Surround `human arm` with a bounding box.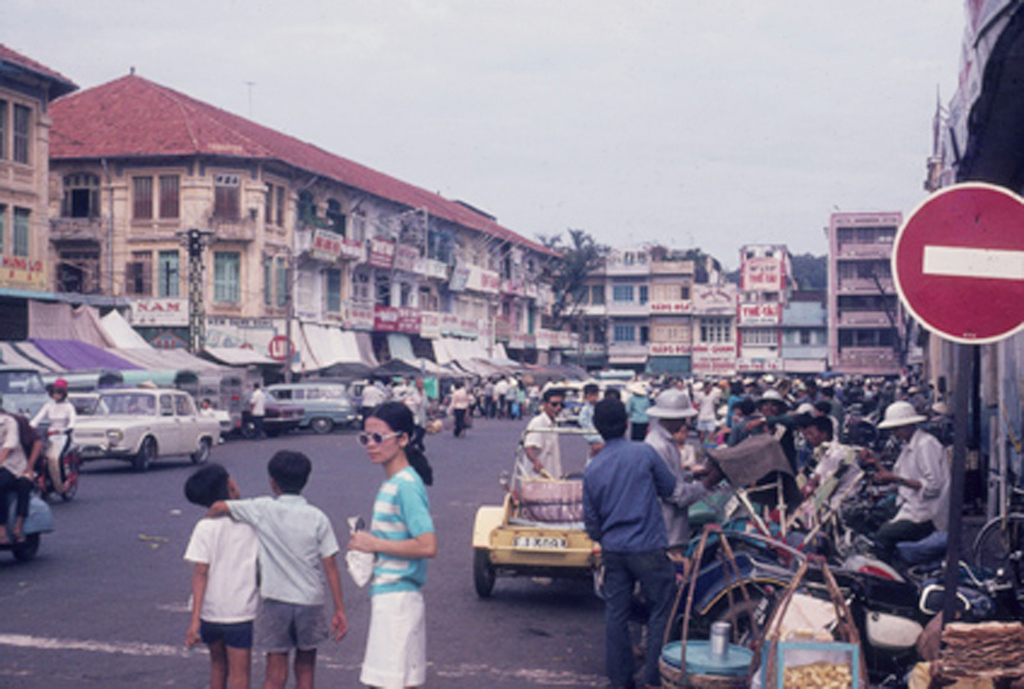
region(648, 445, 677, 497).
